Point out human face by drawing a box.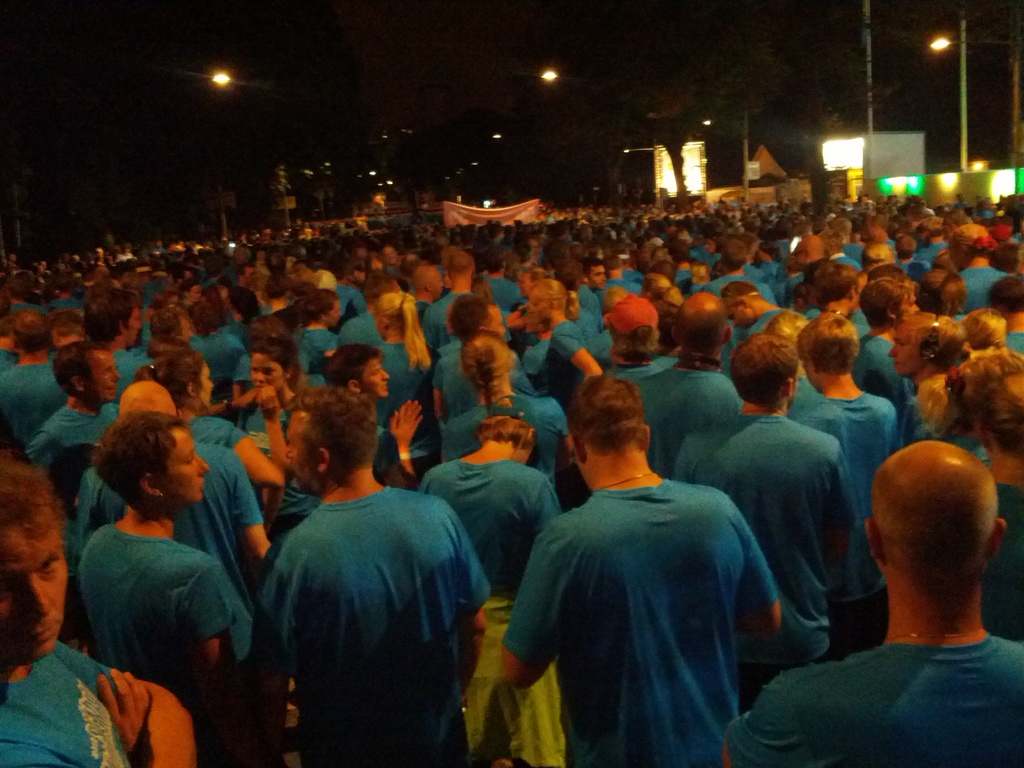
bbox(595, 268, 605, 285).
